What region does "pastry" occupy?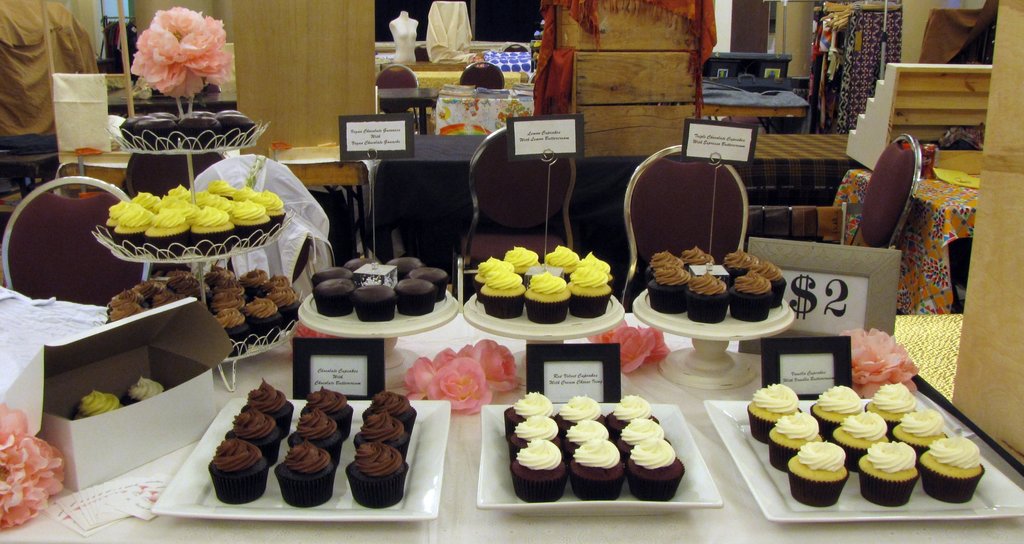
BBox(808, 387, 865, 440).
